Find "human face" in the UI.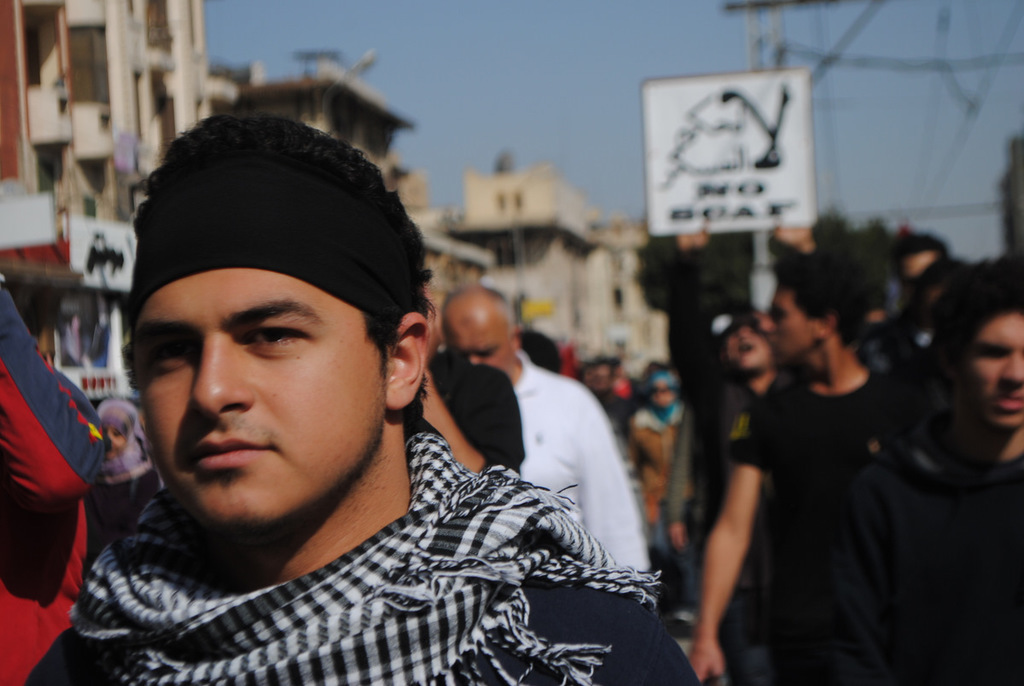
UI element at <box>135,271,381,527</box>.
